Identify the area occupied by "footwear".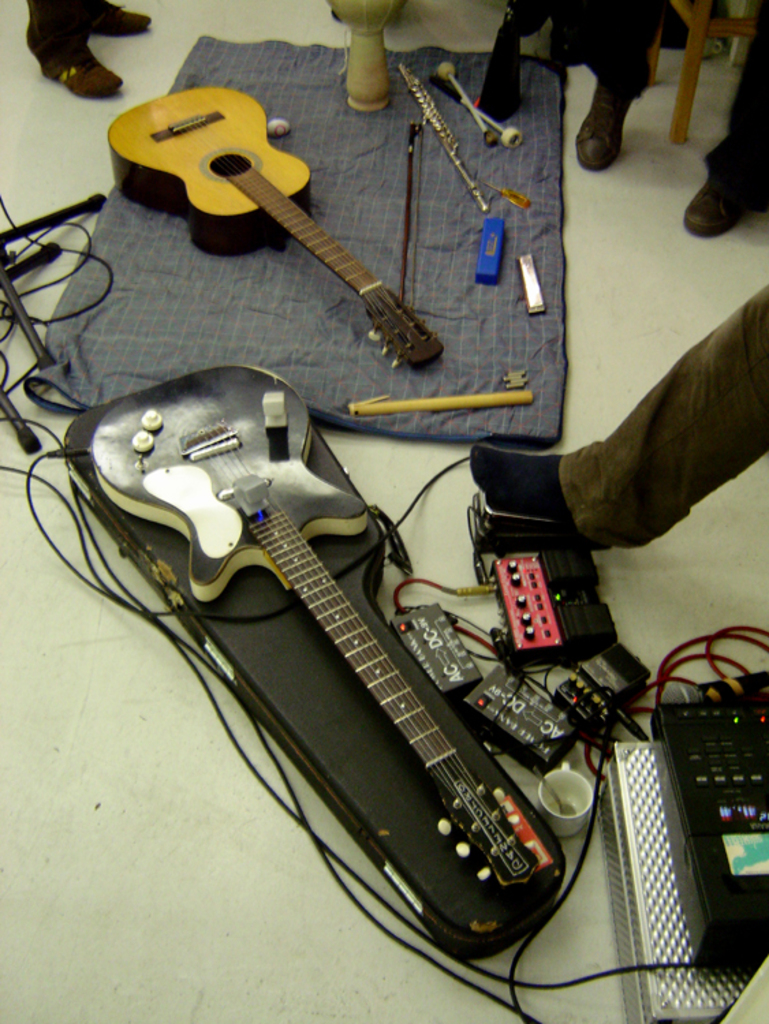
Area: [464, 431, 652, 547].
